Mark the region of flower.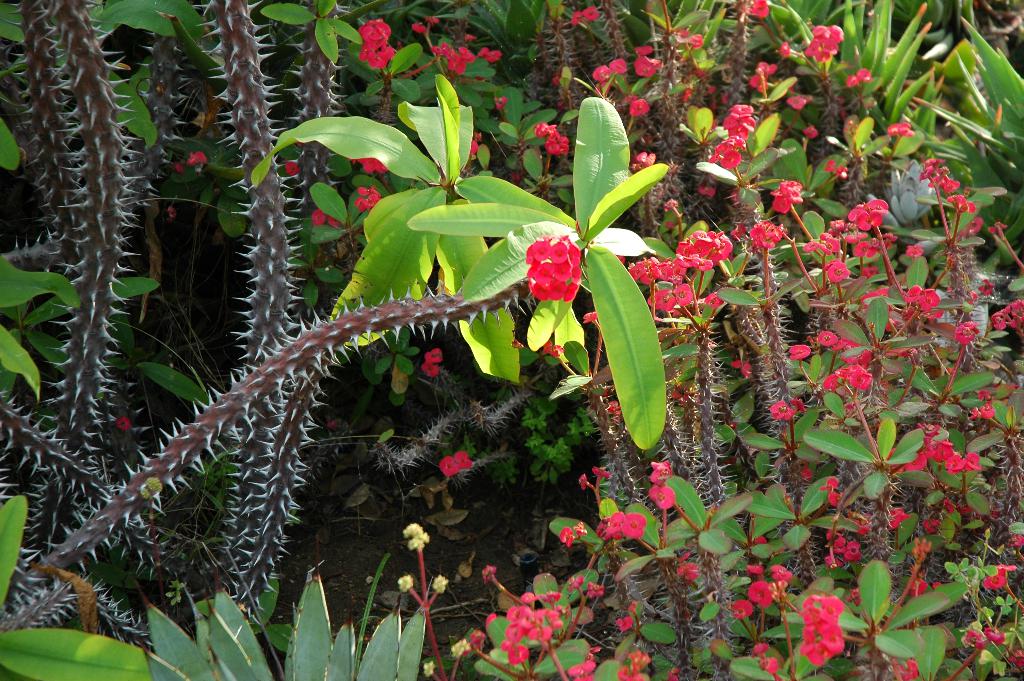
Region: x1=631, y1=55, x2=661, y2=80.
